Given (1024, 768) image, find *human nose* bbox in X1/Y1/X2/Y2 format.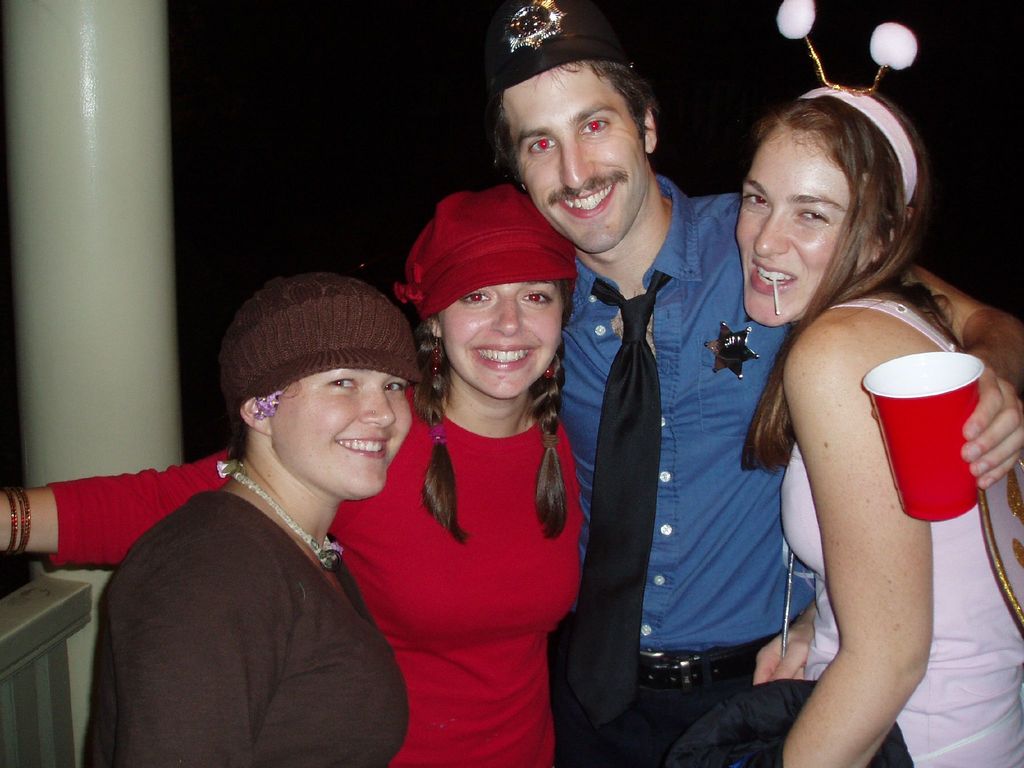
753/207/789/260.
